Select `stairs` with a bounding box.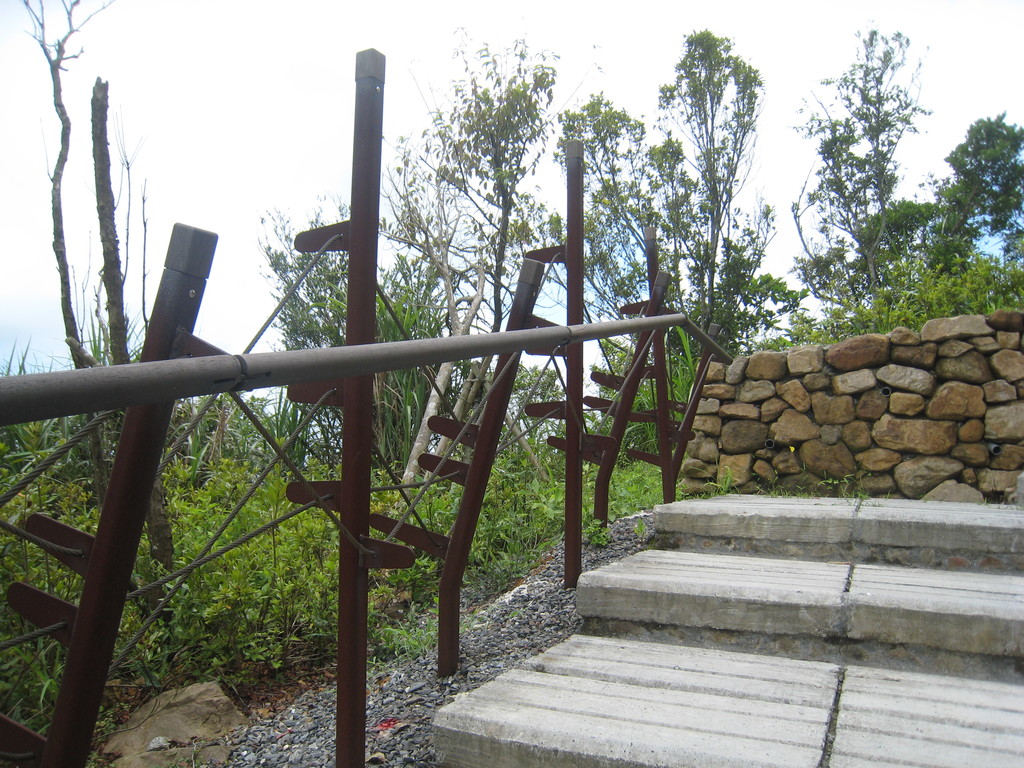
left=432, top=490, right=1023, bottom=767.
